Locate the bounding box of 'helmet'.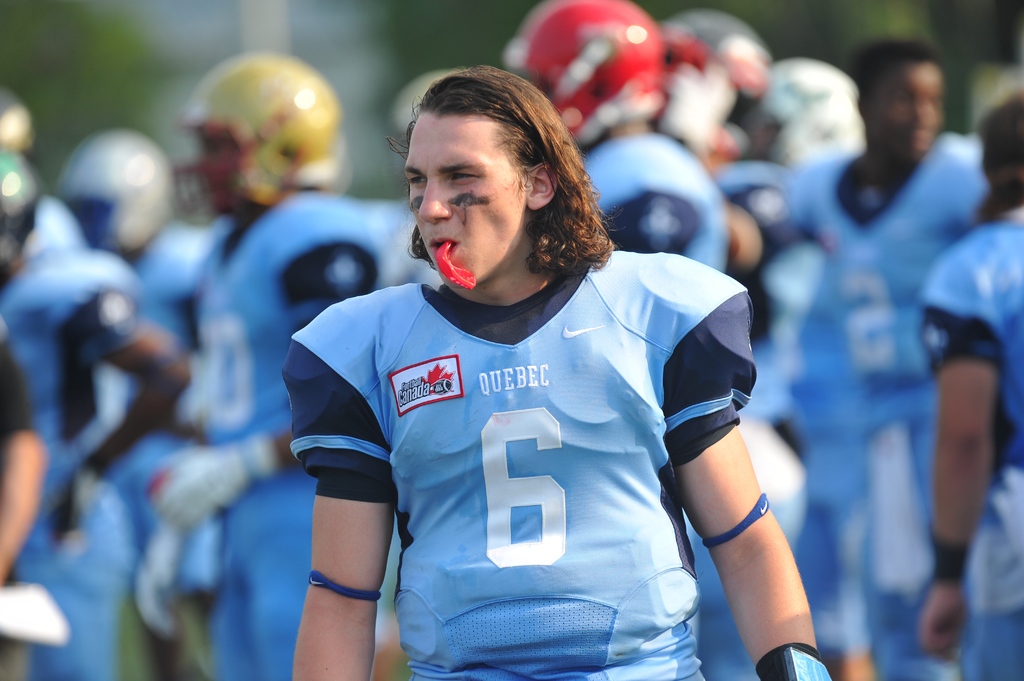
Bounding box: 507,0,673,141.
